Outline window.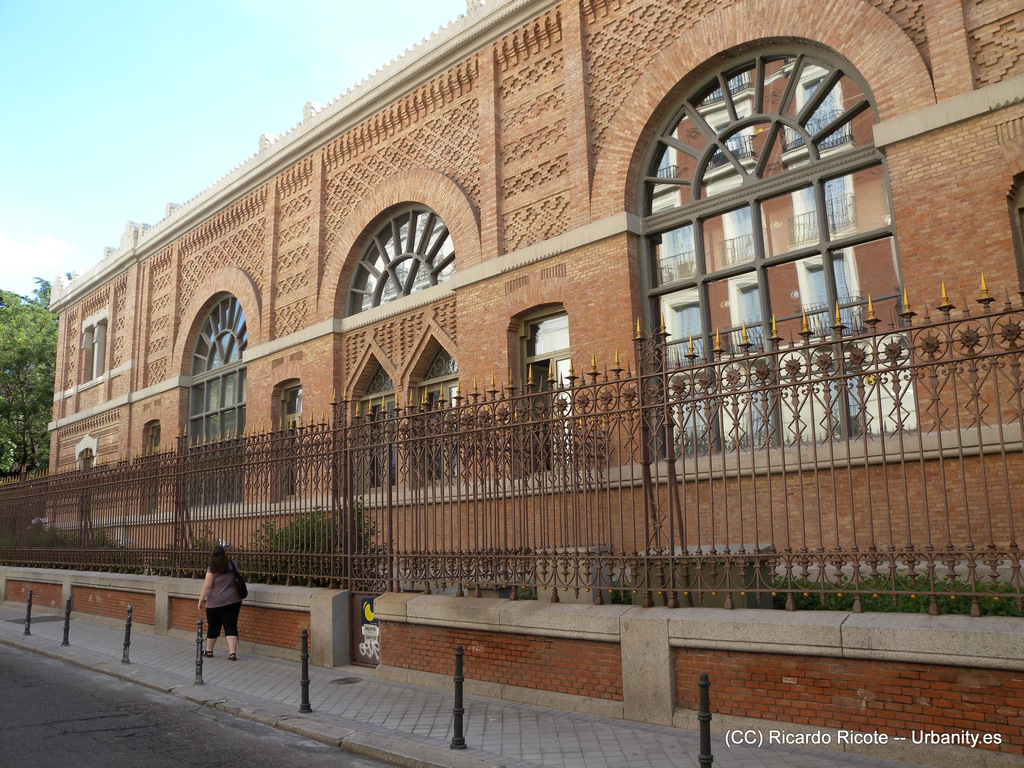
Outline: bbox(344, 208, 455, 319).
